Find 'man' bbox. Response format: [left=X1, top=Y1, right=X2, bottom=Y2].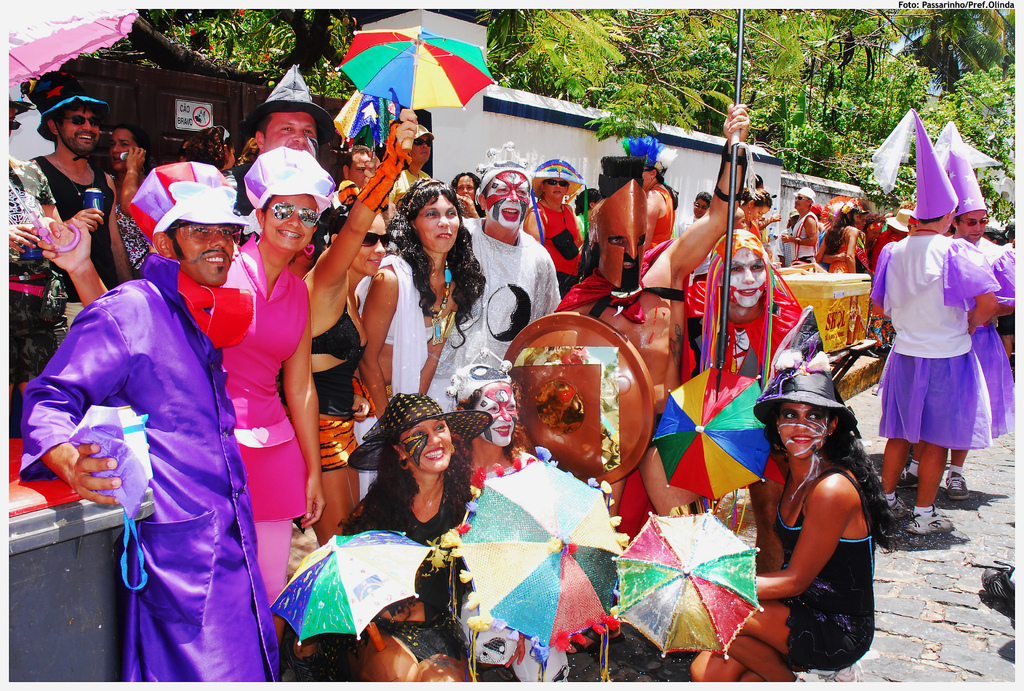
[left=332, top=147, right=382, bottom=205].
